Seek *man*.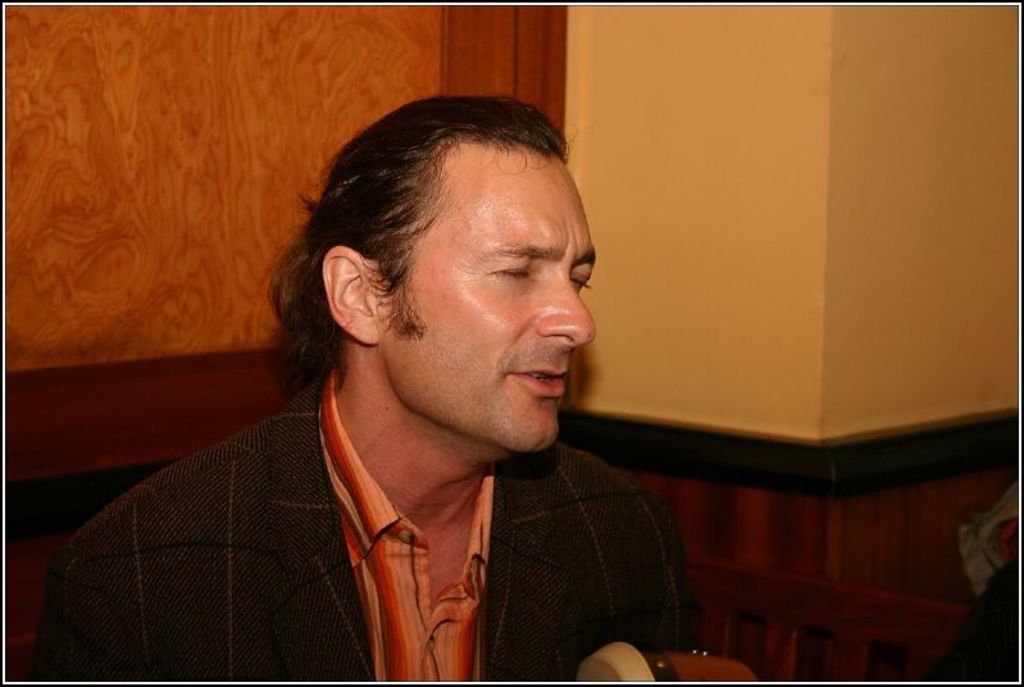
box(87, 99, 720, 665).
